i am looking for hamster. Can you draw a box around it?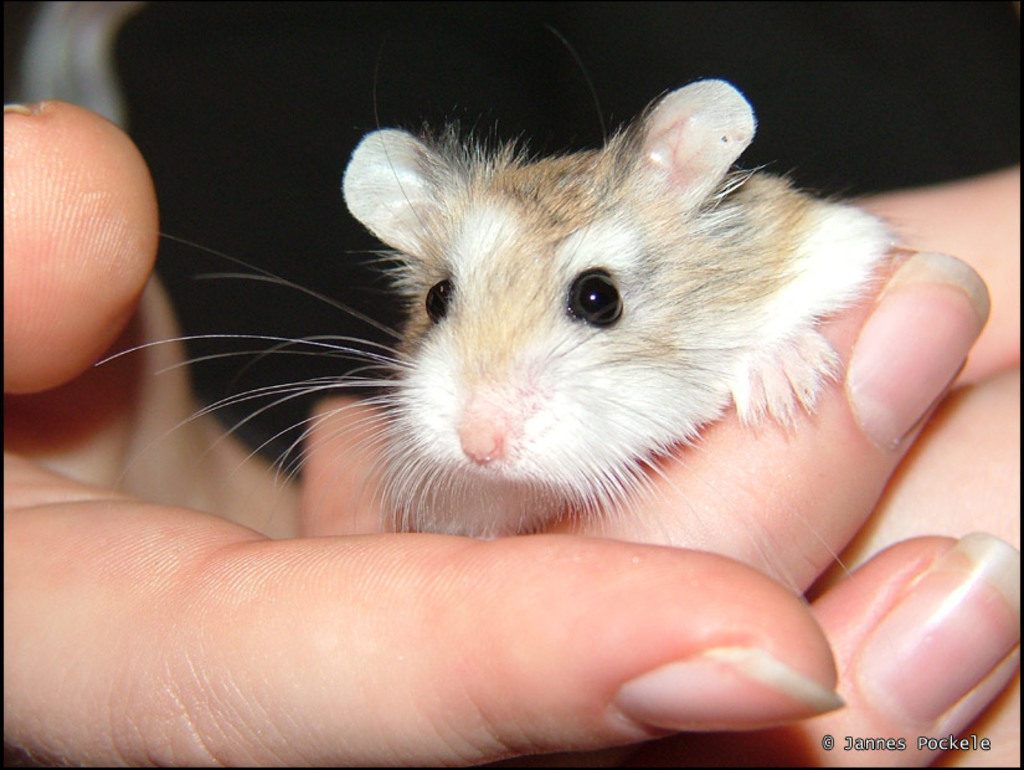
Sure, the bounding box is bbox=[79, 29, 921, 607].
